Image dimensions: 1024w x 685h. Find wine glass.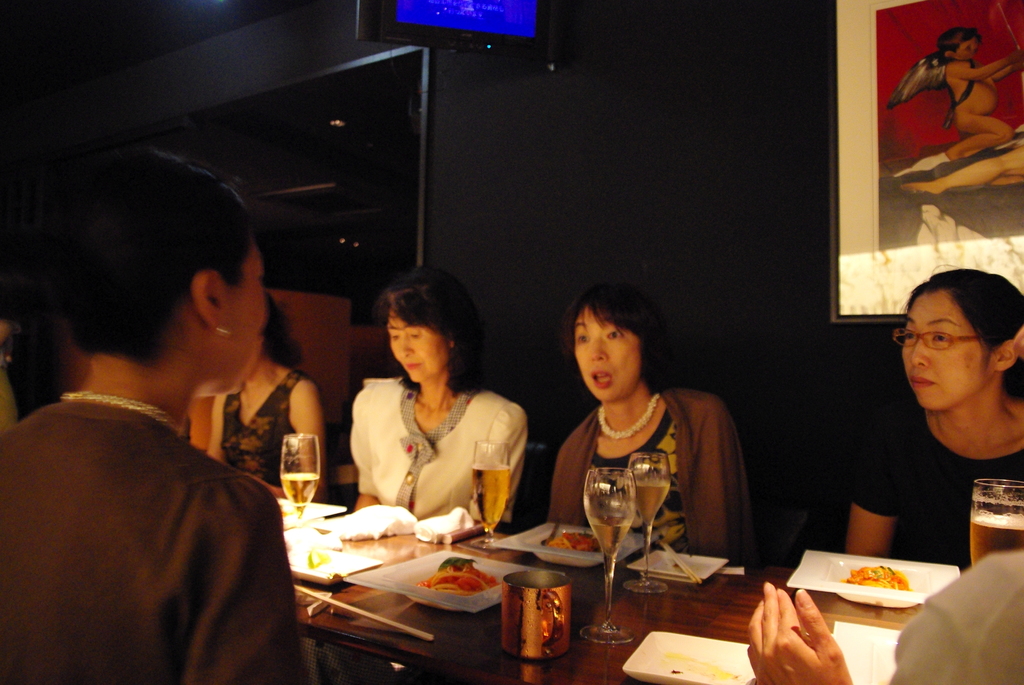
{"x1": 967, "y1": 478, "x2": 1023, "y2": 565}.
